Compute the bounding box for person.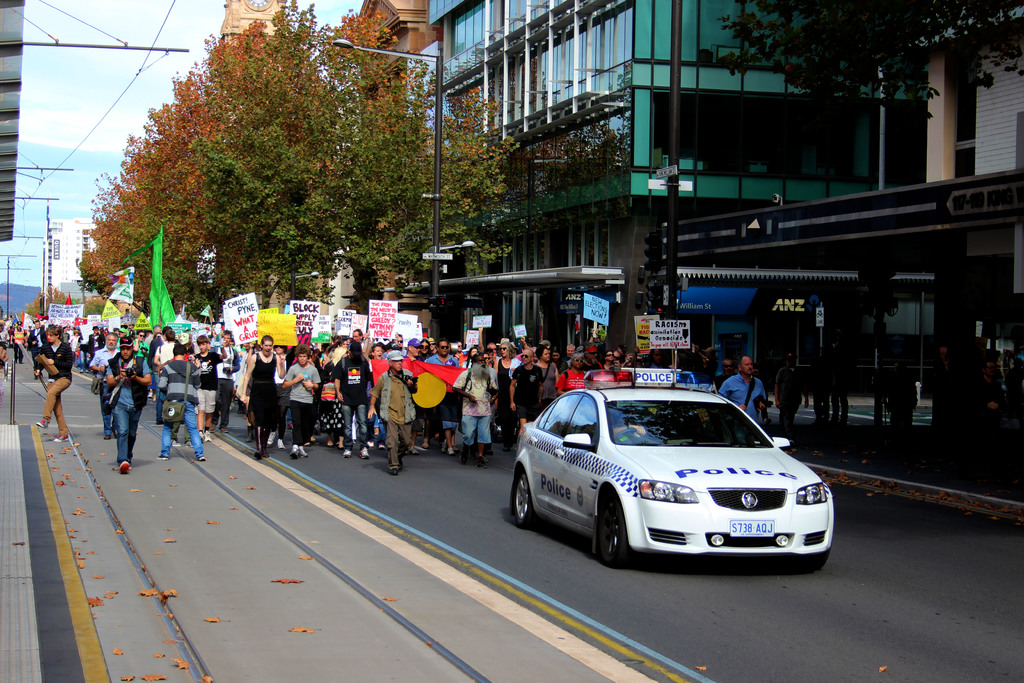
[x1=104, y1=336, x2=153, y2=472].
